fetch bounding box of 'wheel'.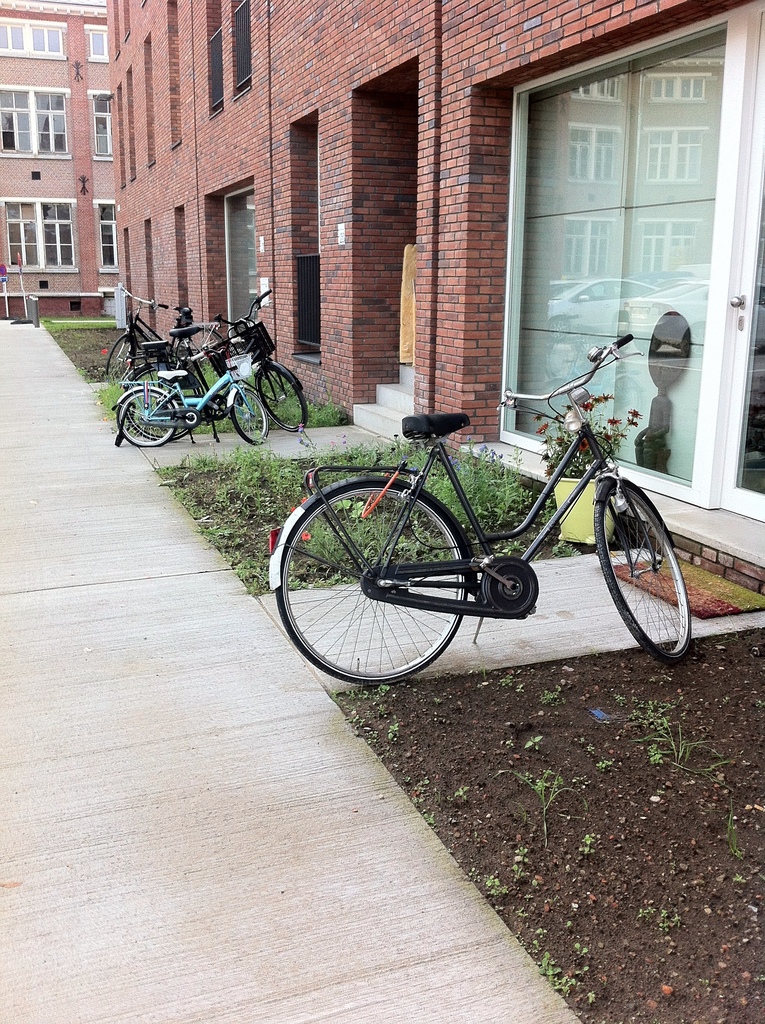
Bbox: x1=237 y1=390 x2=270 y2=449.
